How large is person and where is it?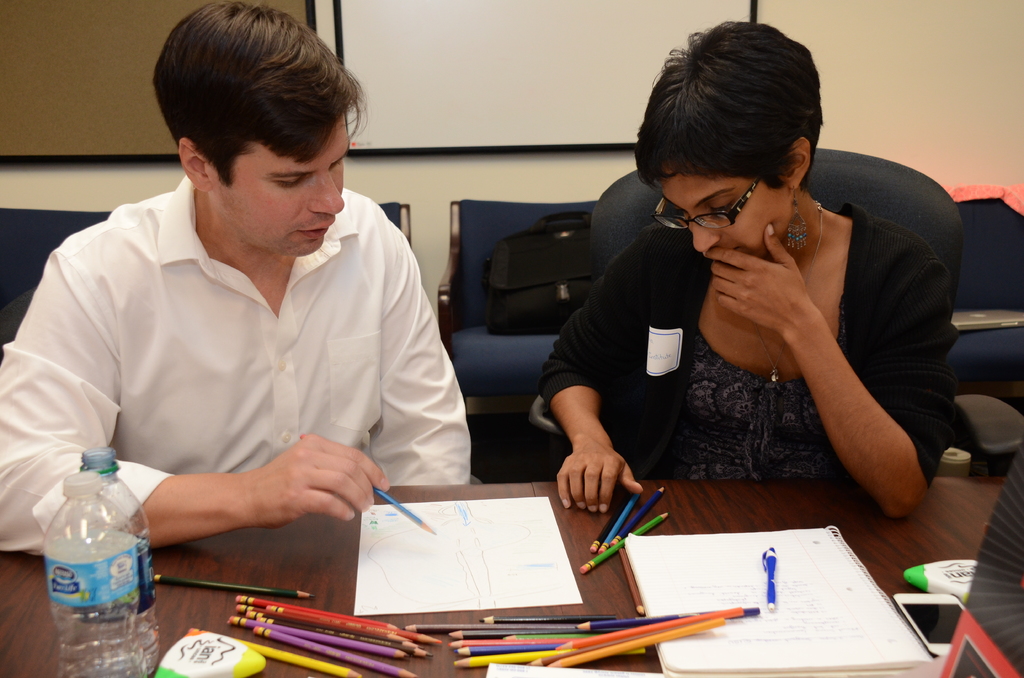
Bounding box: <box>0,0,481,574</box>.
